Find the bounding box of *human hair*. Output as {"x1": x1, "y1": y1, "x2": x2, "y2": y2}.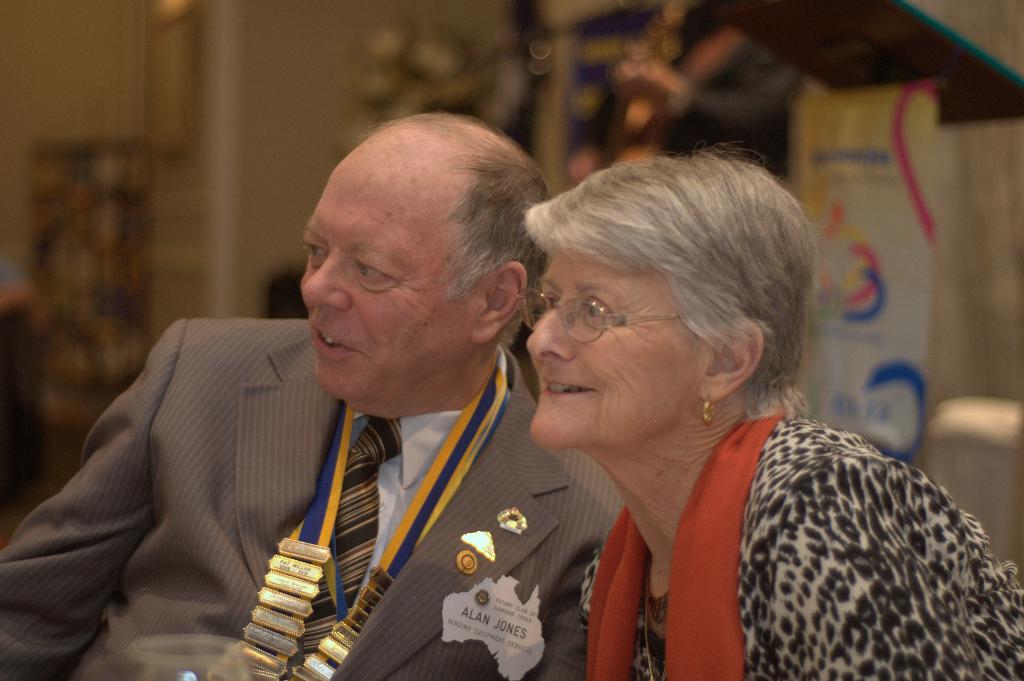
{"x1": 342, "y1": 105, "x2": 553, "y2": 356}.
